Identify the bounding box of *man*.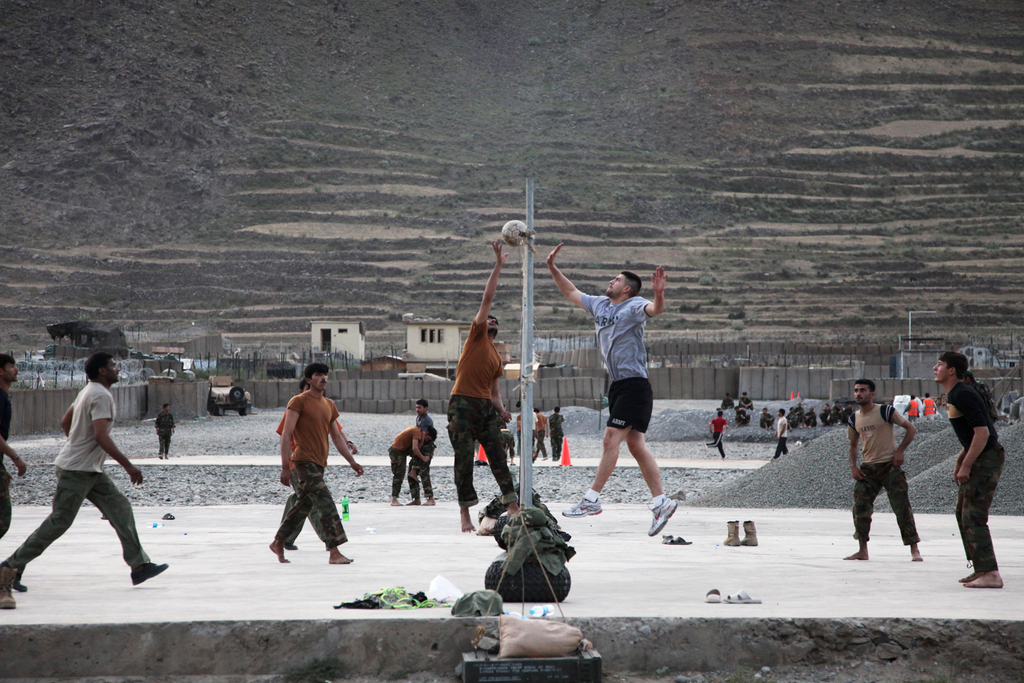
detection(758, 406, 777, 437).
